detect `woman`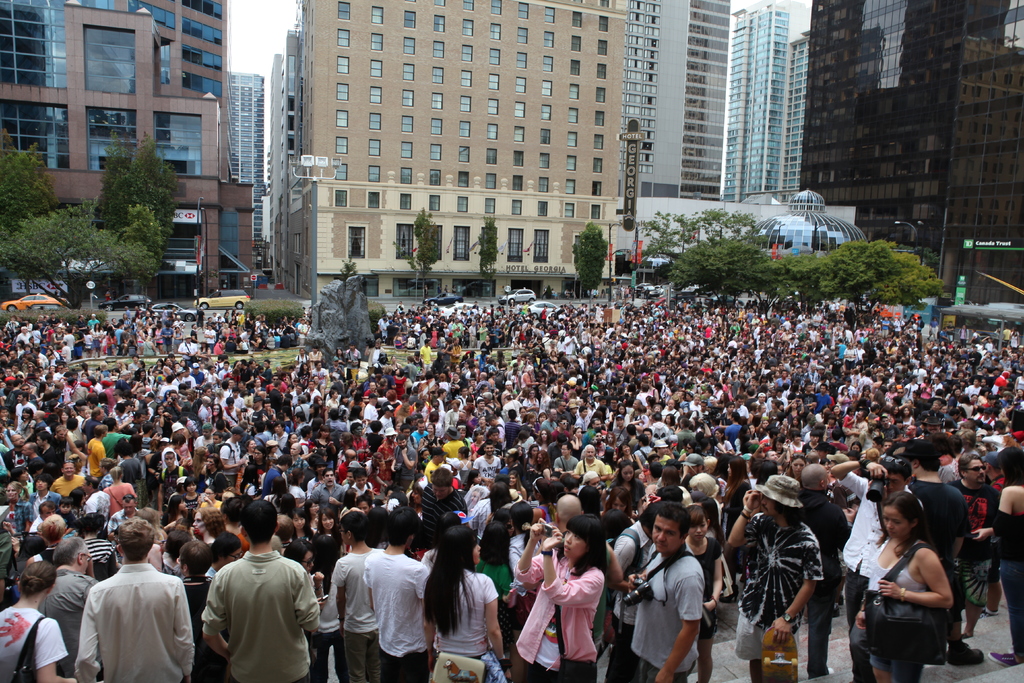
<box>683,504,724,682</box>
